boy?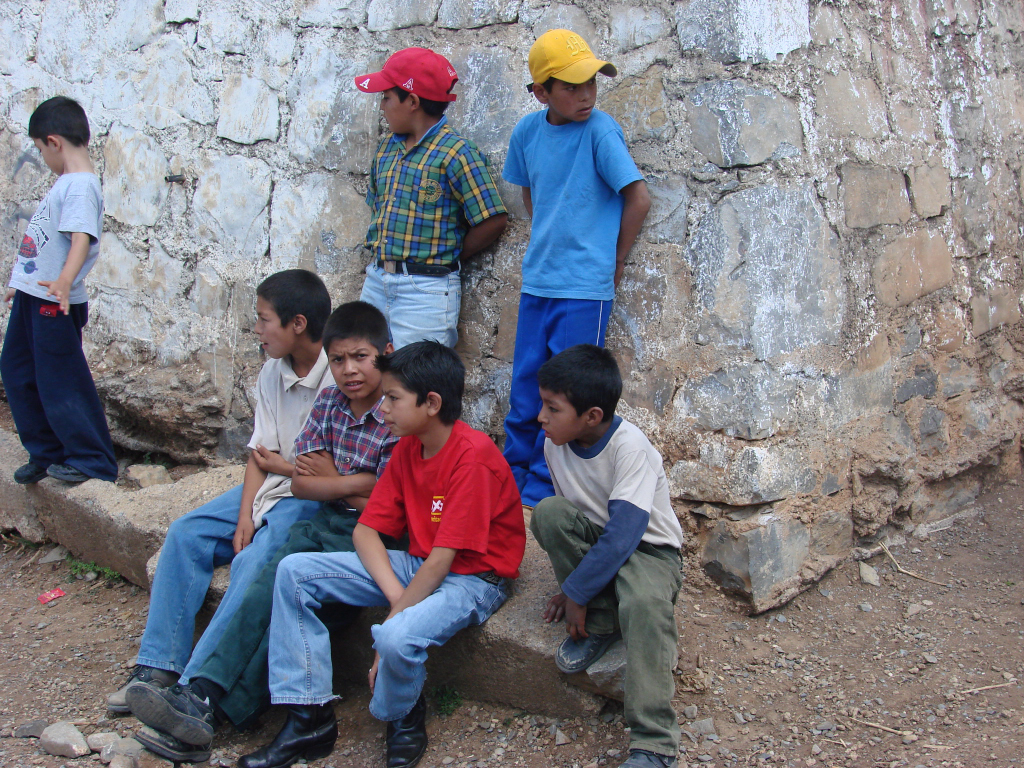
pyautogui.locateOnScreen(521, 341, 684, 767)
